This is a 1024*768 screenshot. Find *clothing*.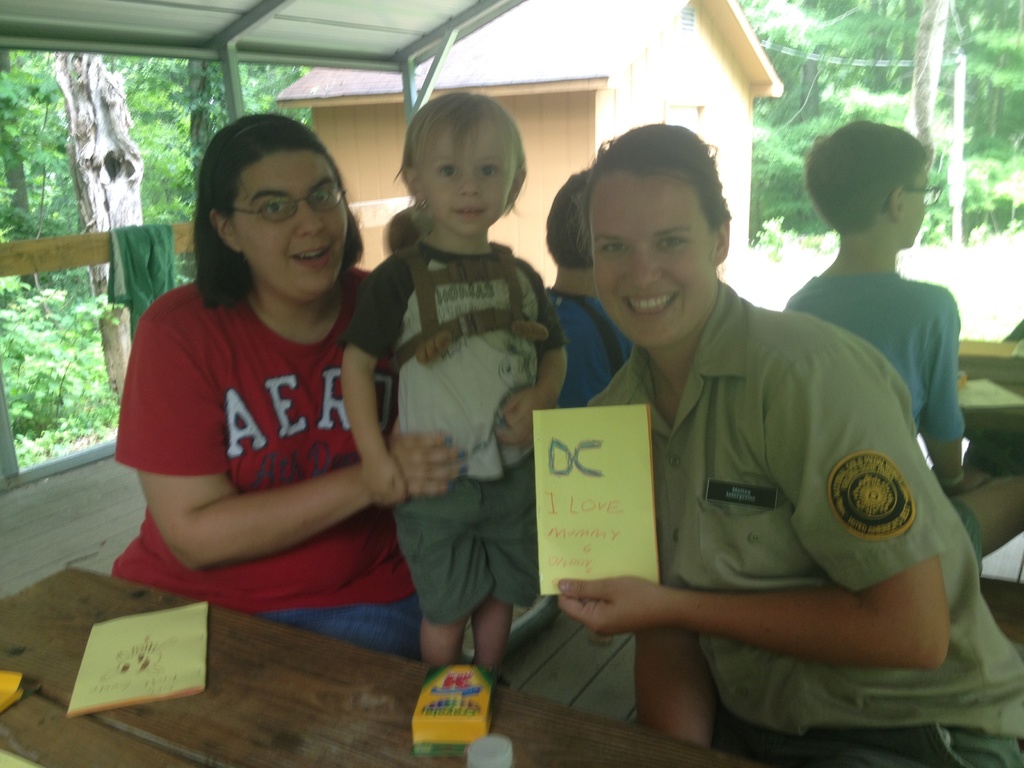
Bounding box: 588, 280, 1023, 767.
